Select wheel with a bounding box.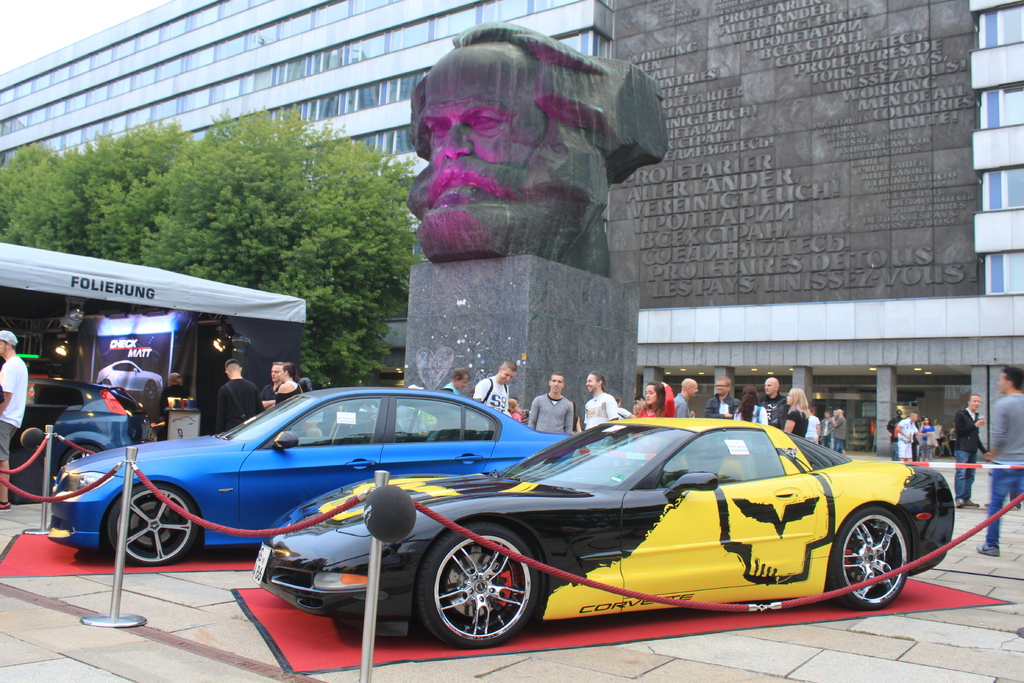
BBox(105, 483, 199, 564).
